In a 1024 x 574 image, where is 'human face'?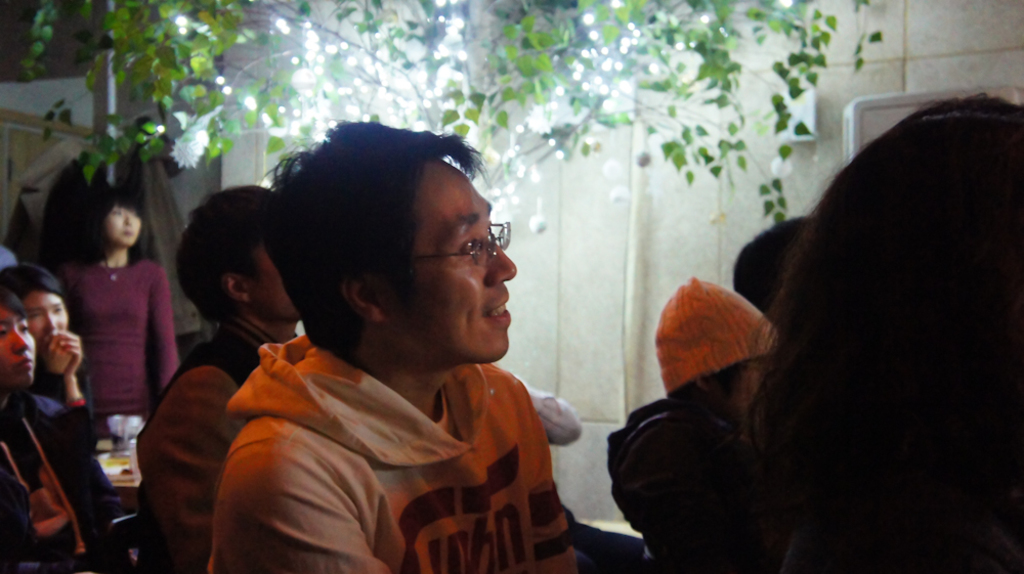
(left=402, top=160, right=511, bottom=364).
